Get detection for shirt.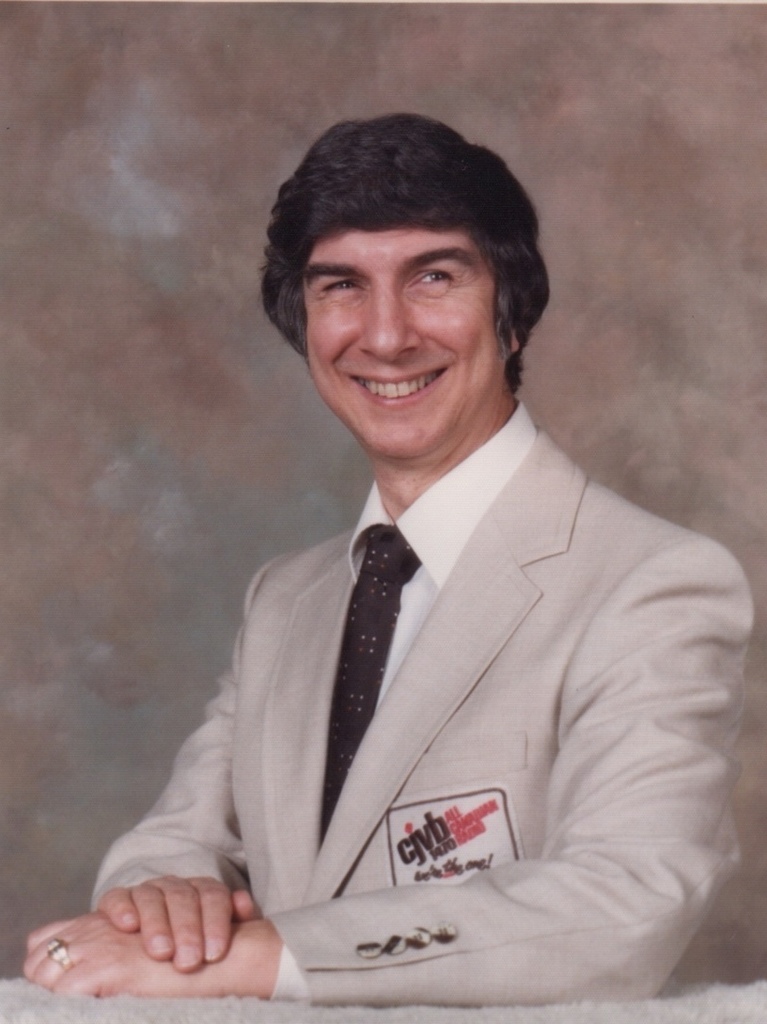
Detection: select_region(274, 402, 533, 996).
